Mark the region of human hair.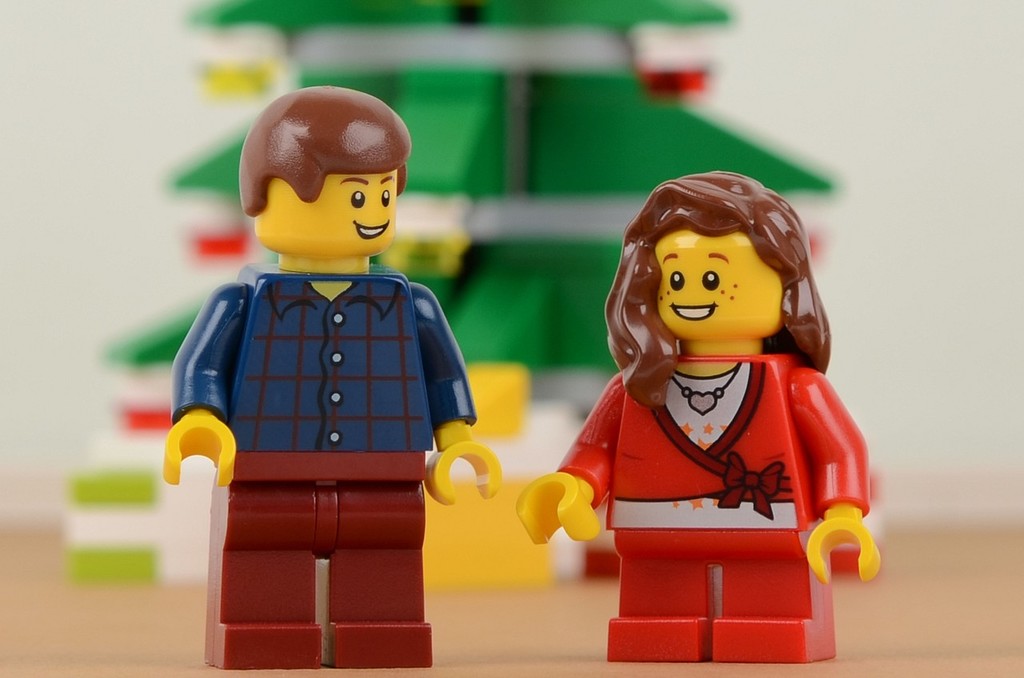
Region: select_region(611, 181, 811, 406).
